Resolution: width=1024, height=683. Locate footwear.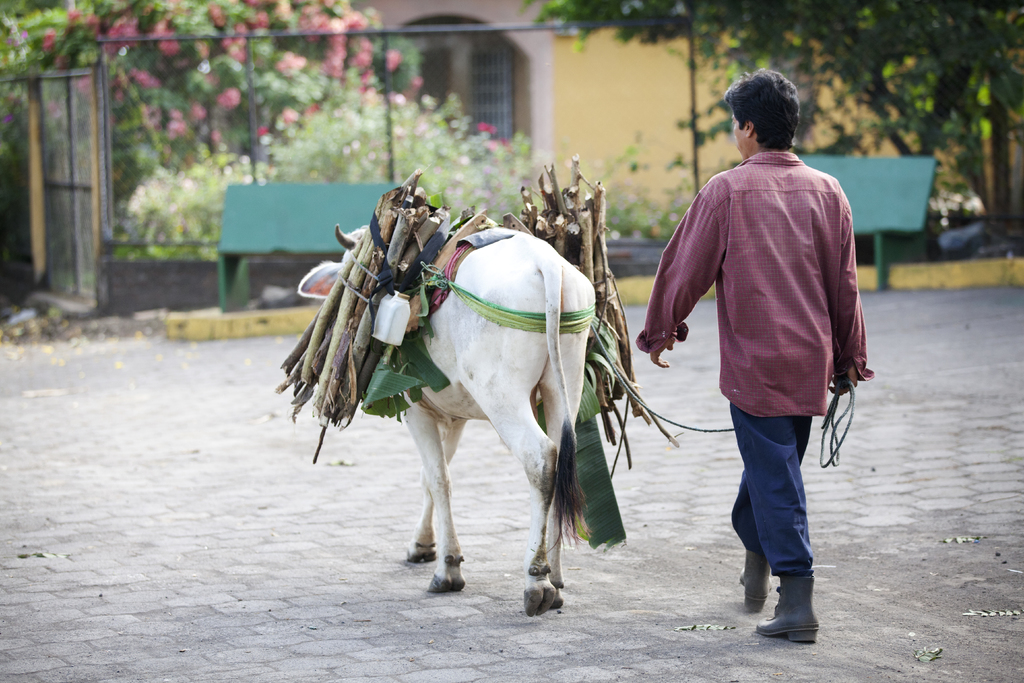
locate(733, 543, 774, 611).
